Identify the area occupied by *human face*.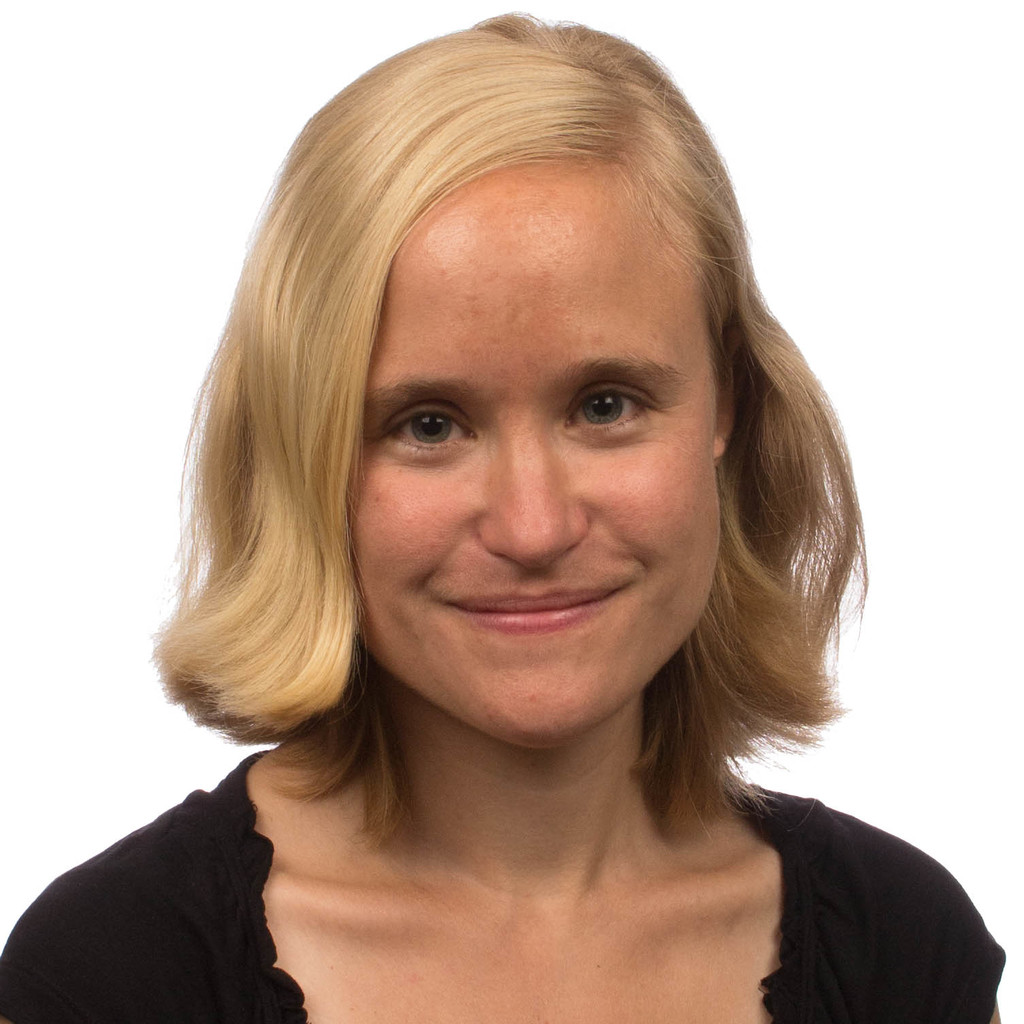
Area: {"left": 340, "top": 161, "right": 715, "bottom": 748}.
